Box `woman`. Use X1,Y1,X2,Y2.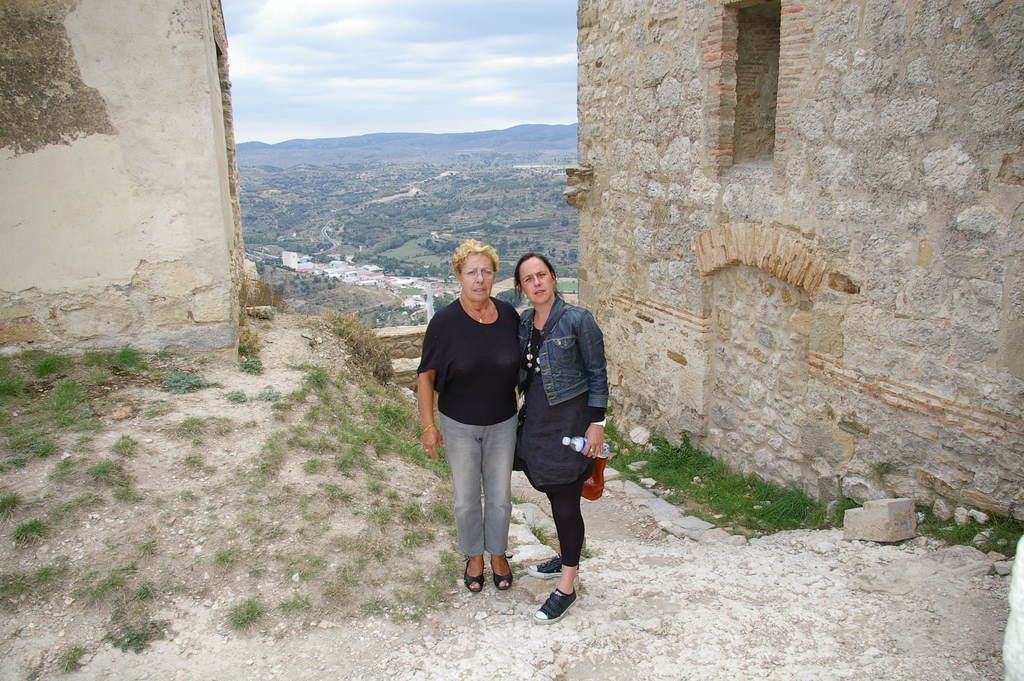
511,250,609,623.
